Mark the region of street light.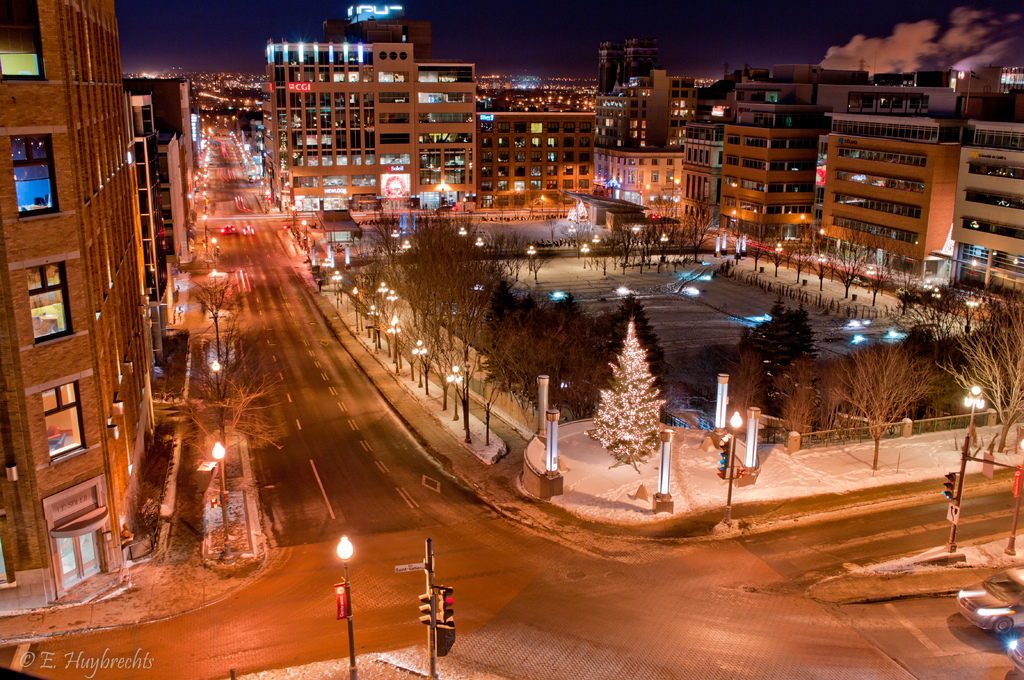
Region: {"left": 582, "top": 242, "right": 591, "bottom": 267}.
